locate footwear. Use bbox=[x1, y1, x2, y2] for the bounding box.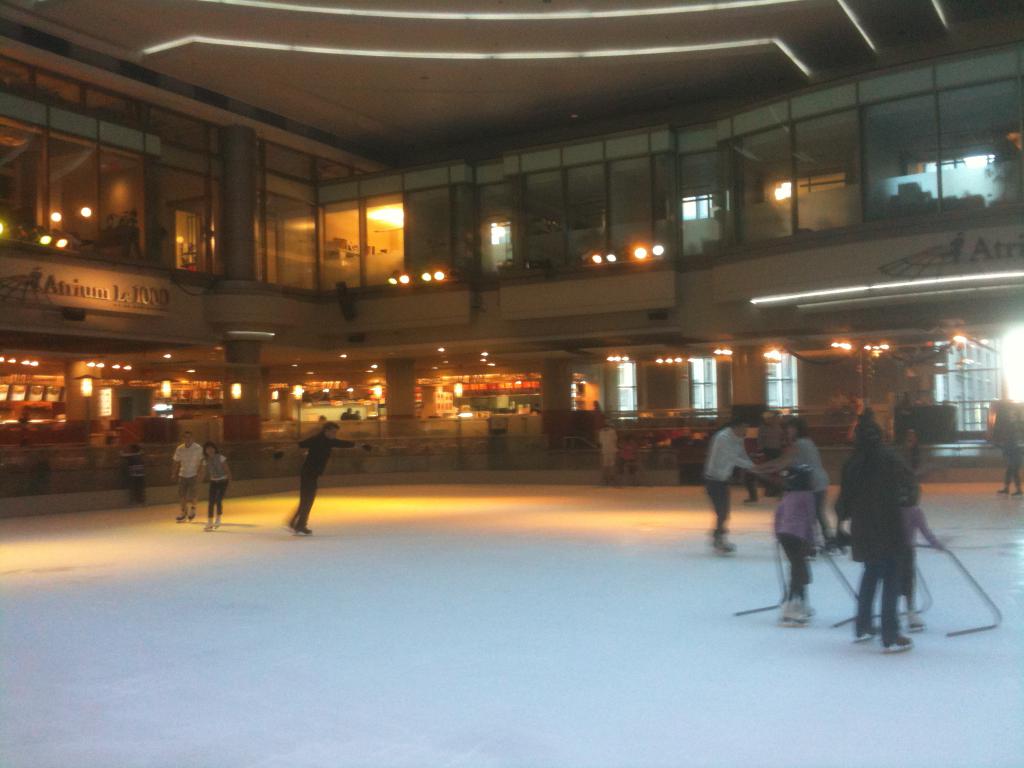
bbox=[289, 517, 314, 531].
